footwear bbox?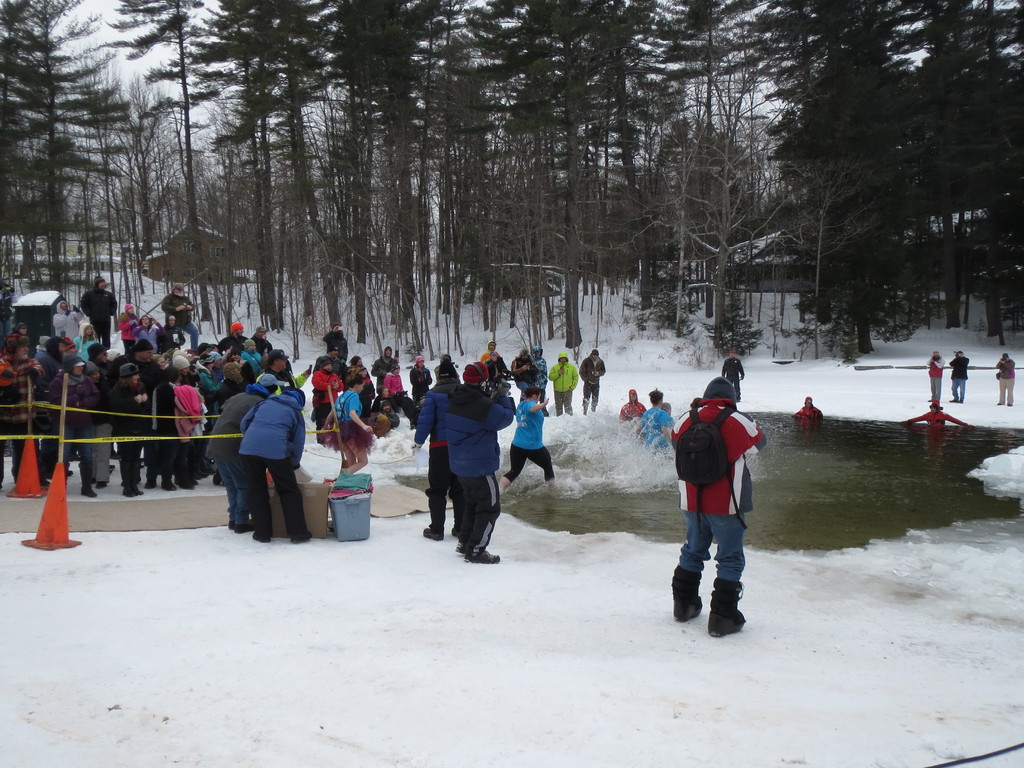
l=98, t=481, r=108, b=490
